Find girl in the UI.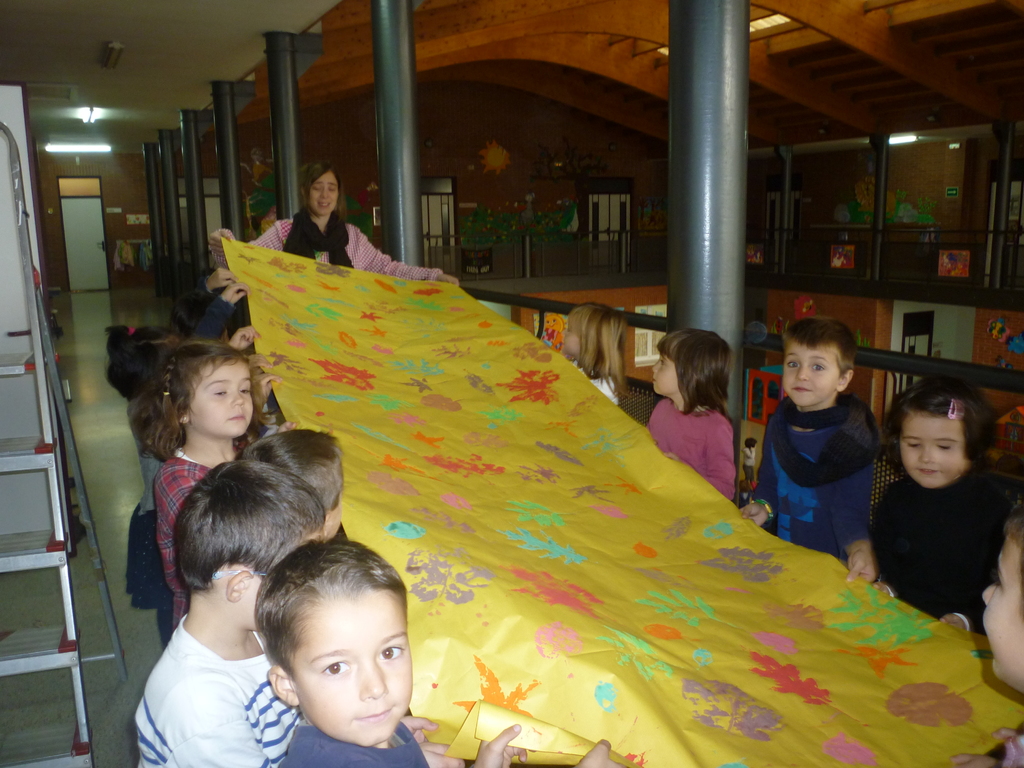
UI element at [left=646, top=327, right=737, bottom=500].
